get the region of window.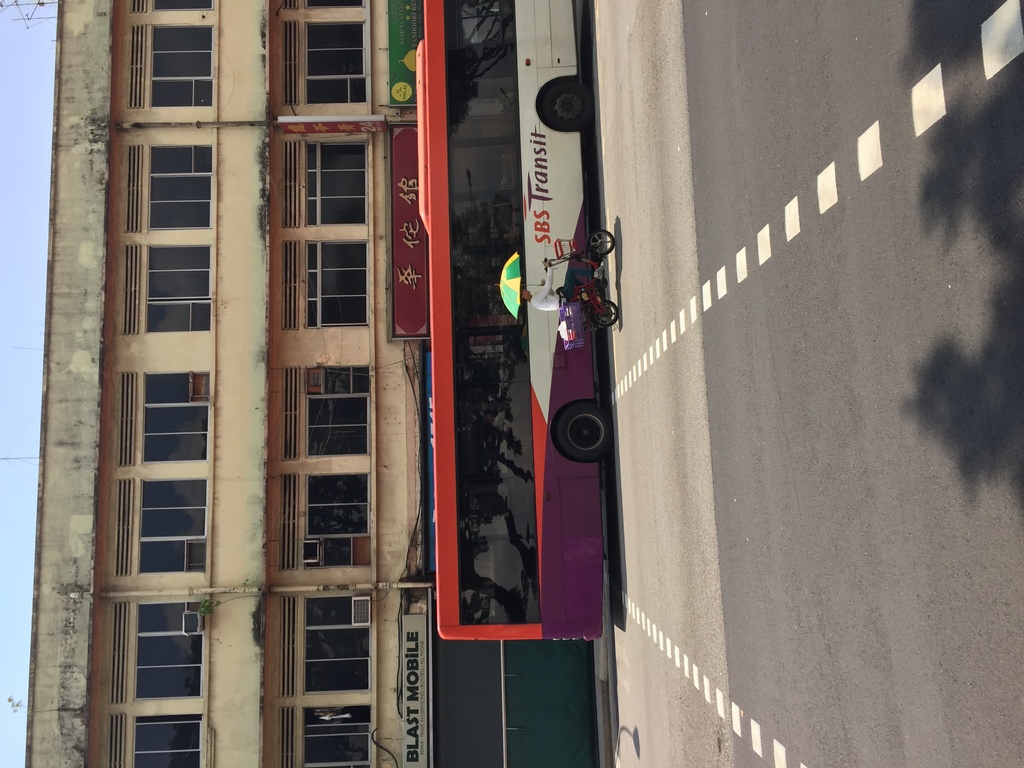
303,706,374,767.
